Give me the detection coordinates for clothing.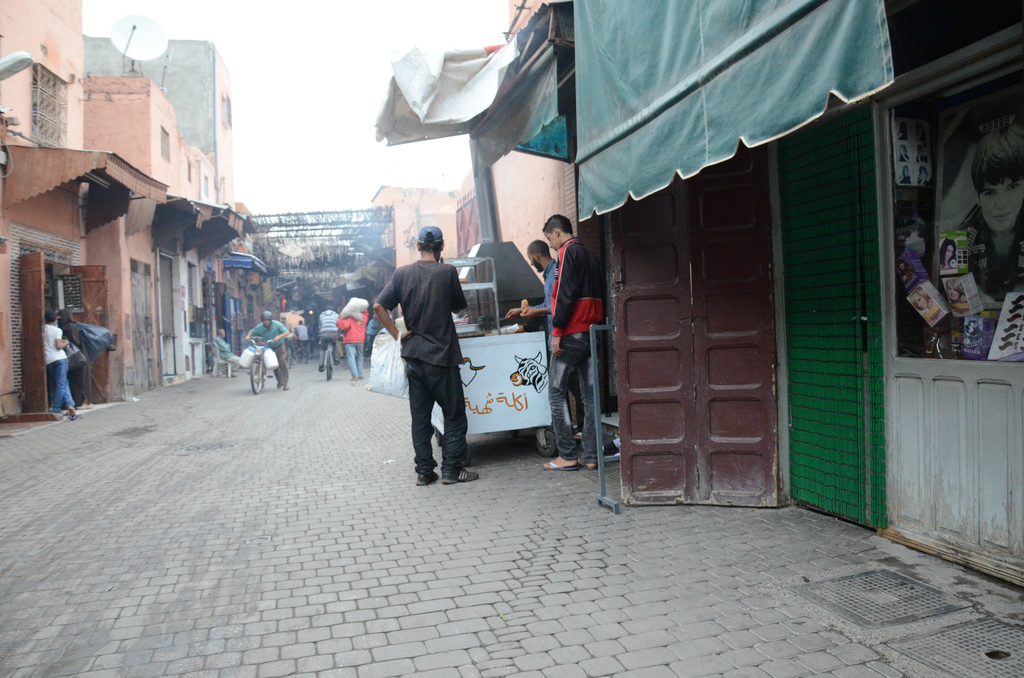
337/314/368/378.
